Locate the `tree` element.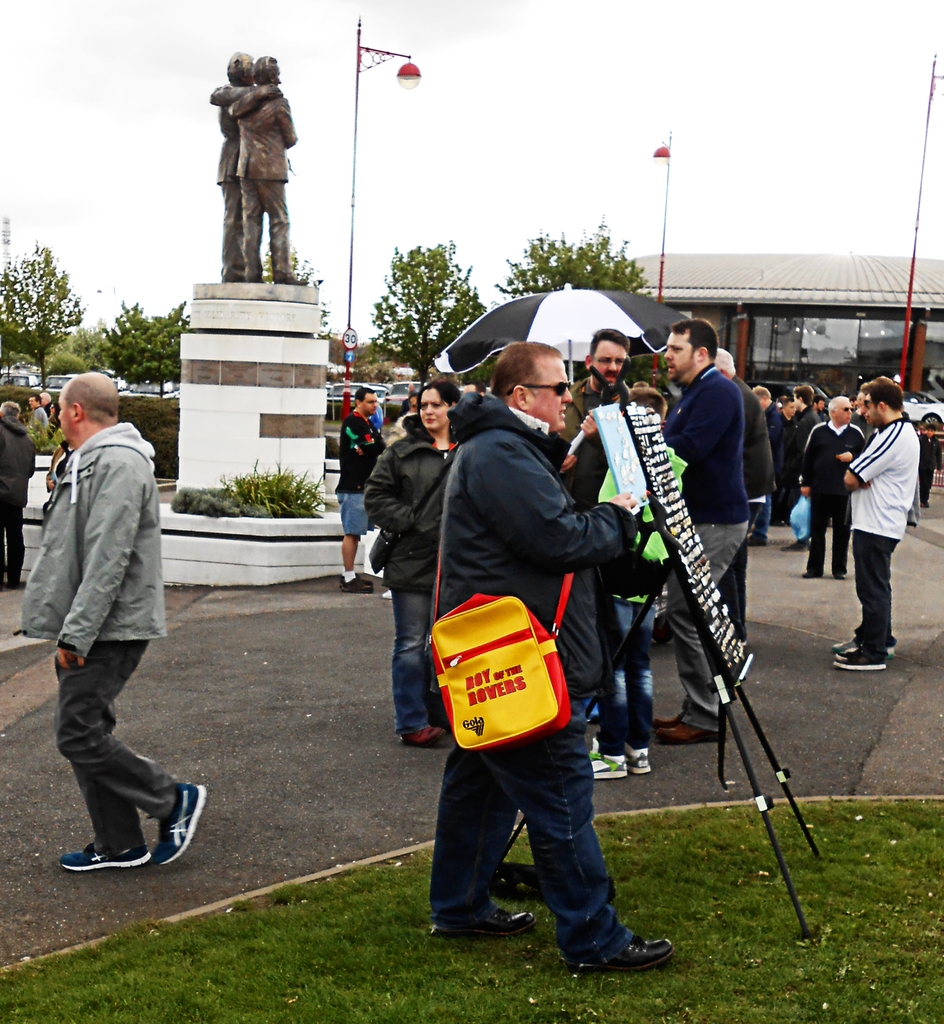
Element bbox: 495 223 584 305.
